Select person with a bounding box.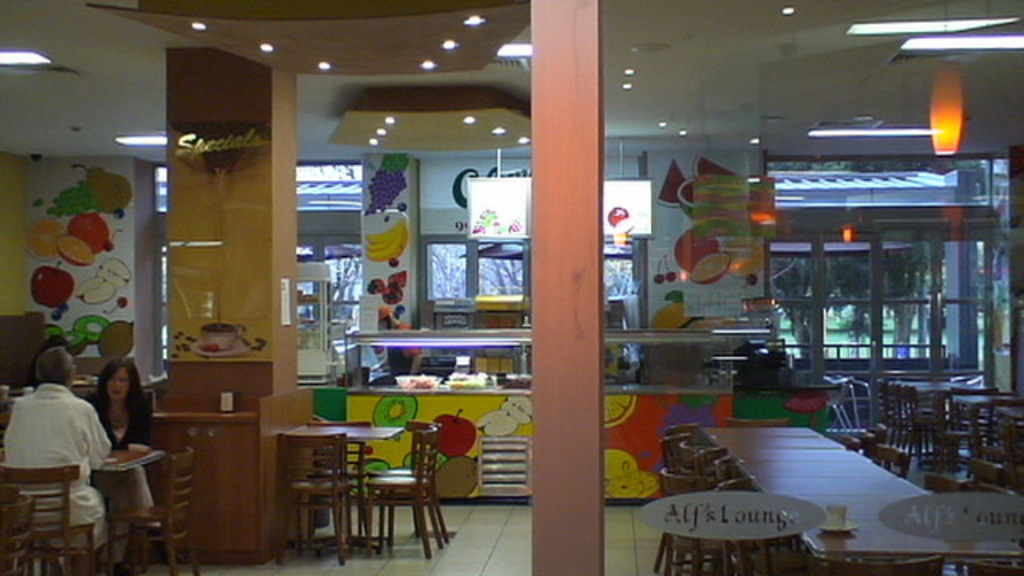
region(82, 355, 160, 570).
